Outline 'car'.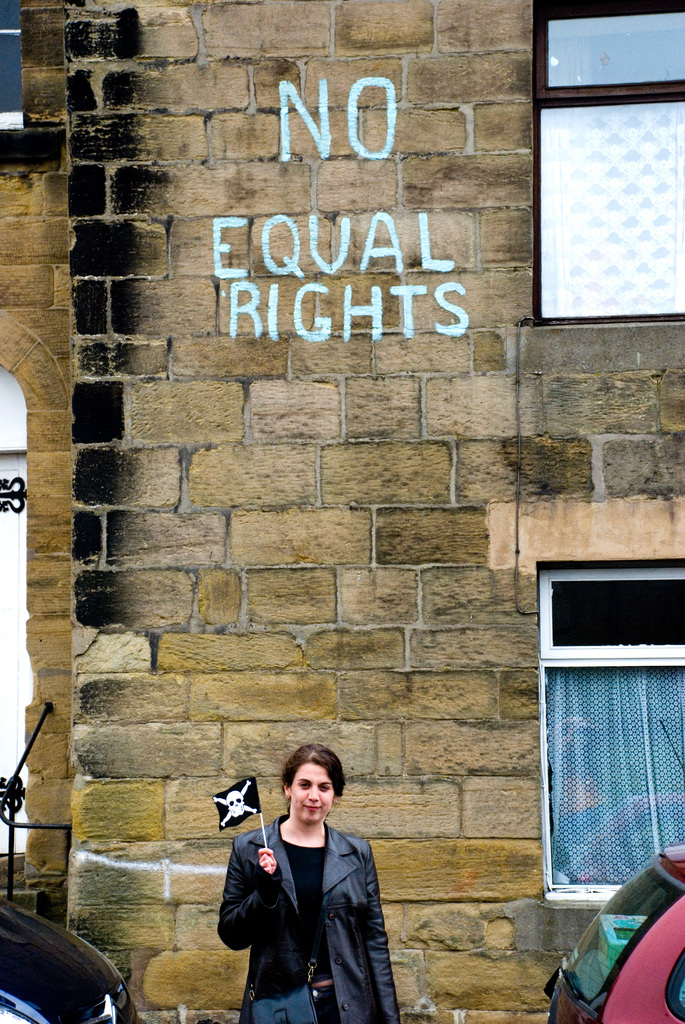
Outline: rect(0, 896, 132, 1023).
